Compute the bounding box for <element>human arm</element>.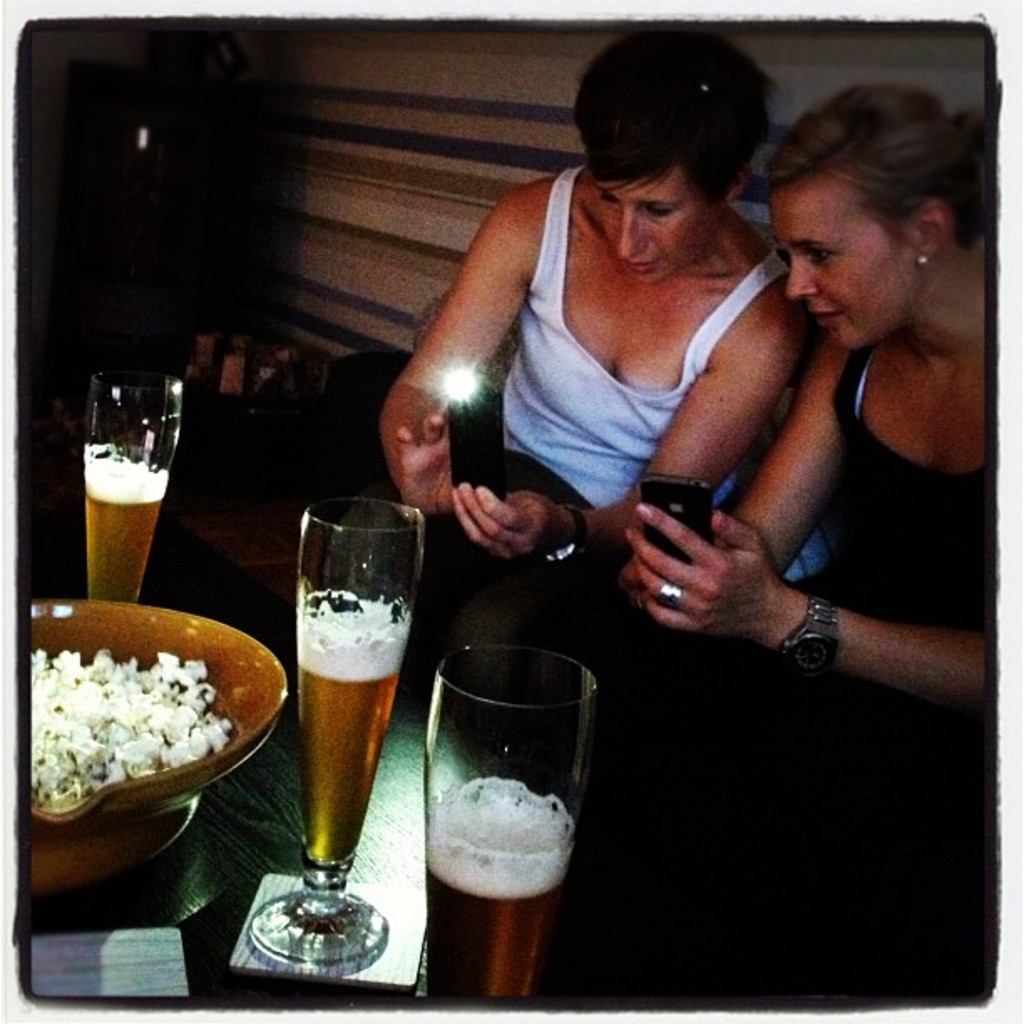
440/294/798/582.
